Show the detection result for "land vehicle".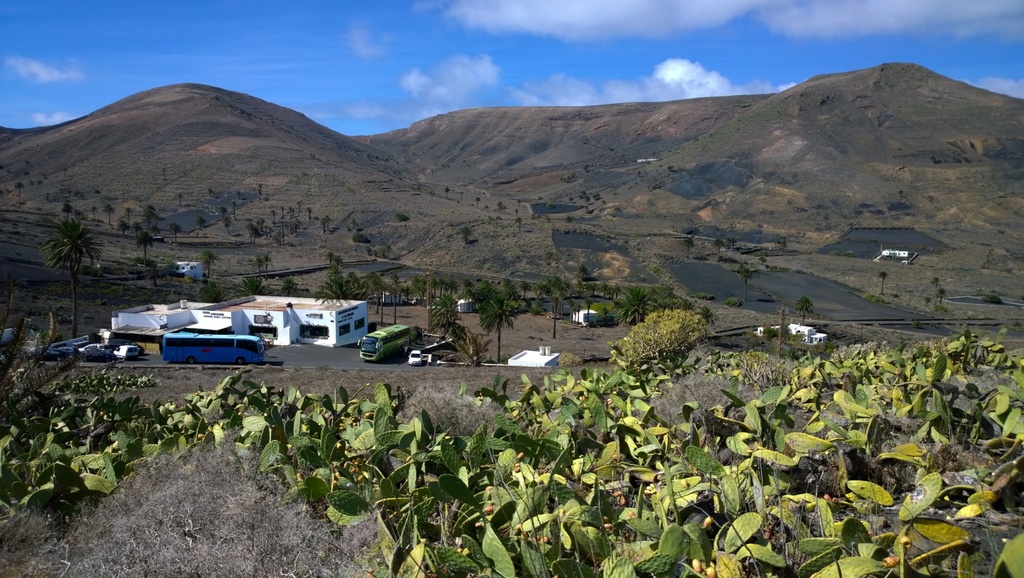
BBox(161, 332, 266, 366).
